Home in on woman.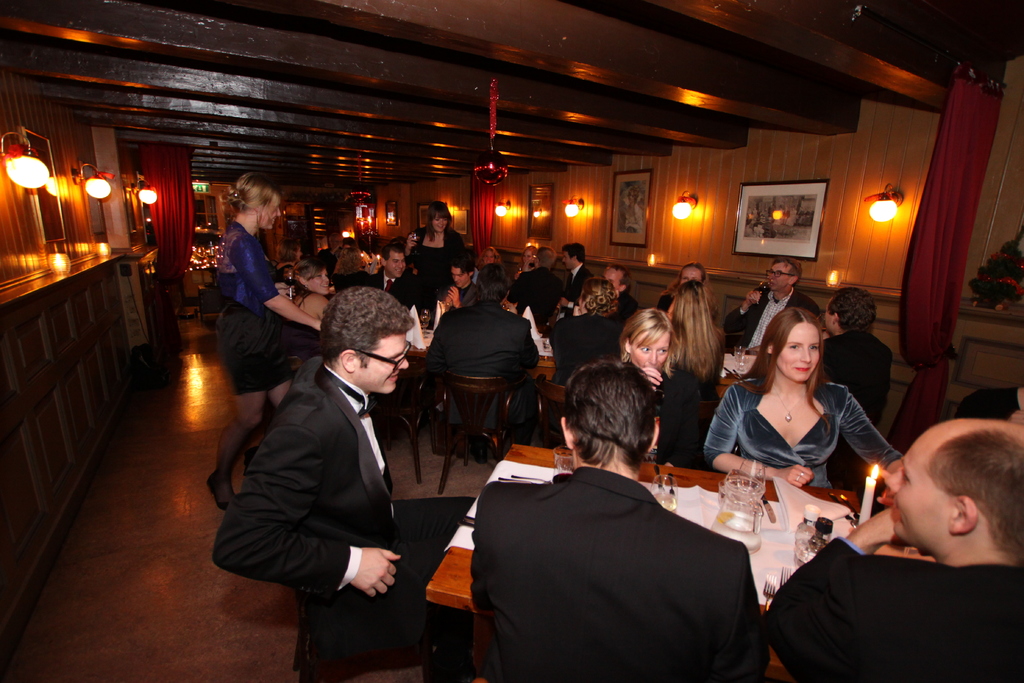
Homed in at select_region(332, 245, 368, 284).
